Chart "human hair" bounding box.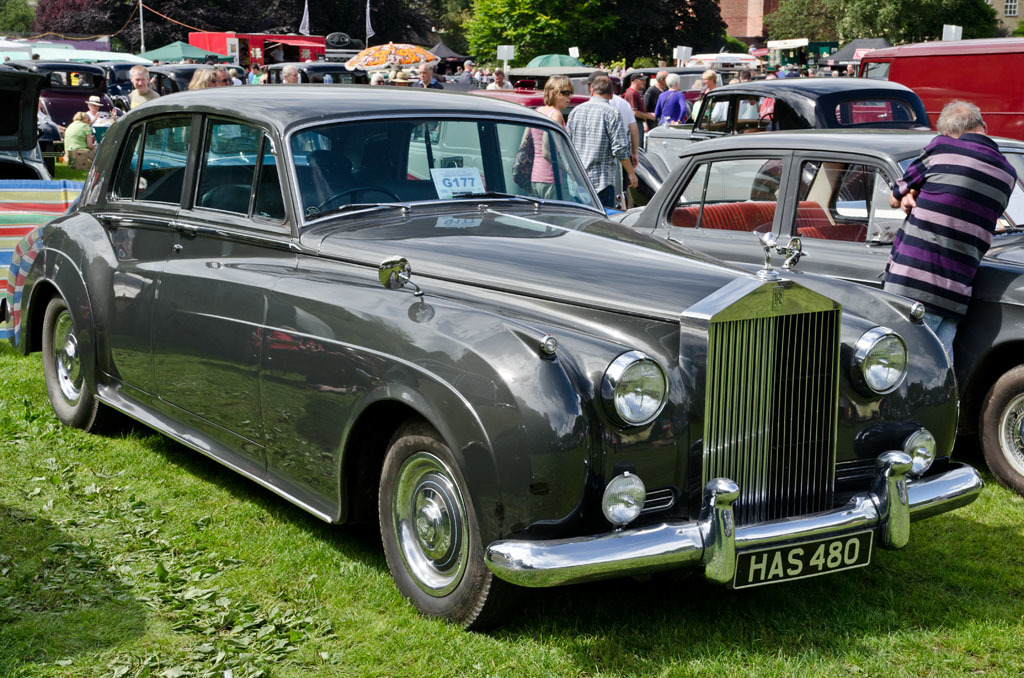
Charted: bbox(664, 69, 680, 92).
